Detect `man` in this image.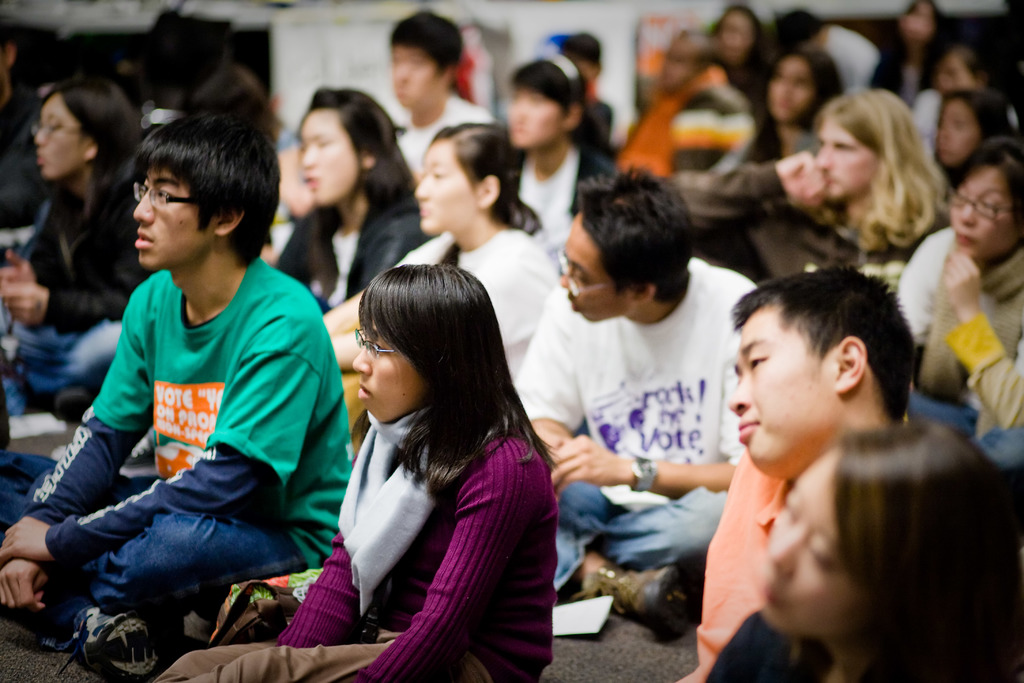
Detection: x1=17 y1=152 x2=355 y2=668.
